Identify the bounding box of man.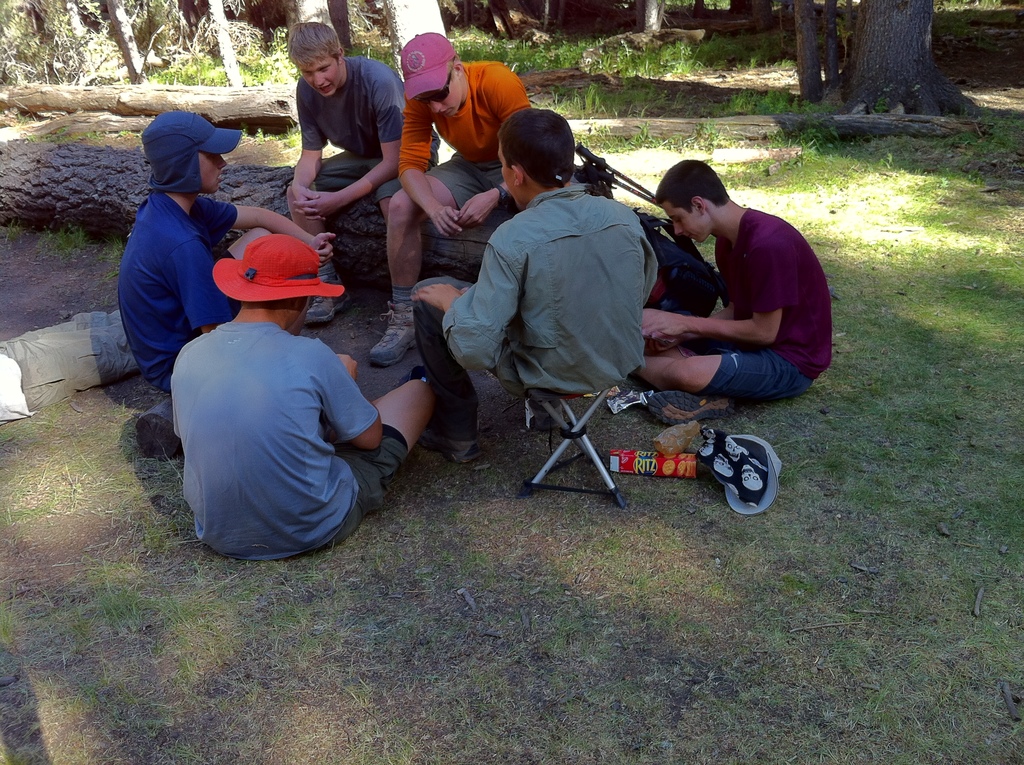
x1=173, y1=234, x2=440, y2=559.
